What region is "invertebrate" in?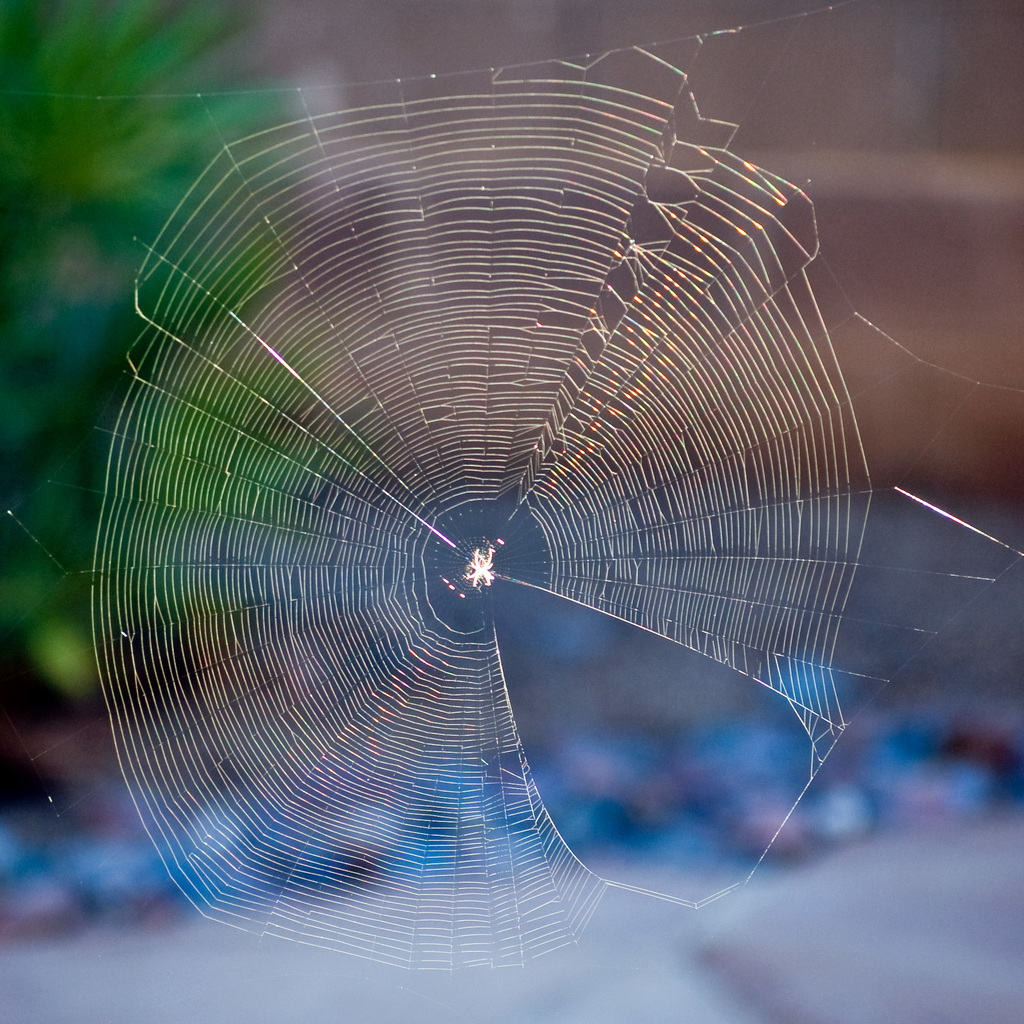
[x1=461, y1=536, x2=499, y2=601].
